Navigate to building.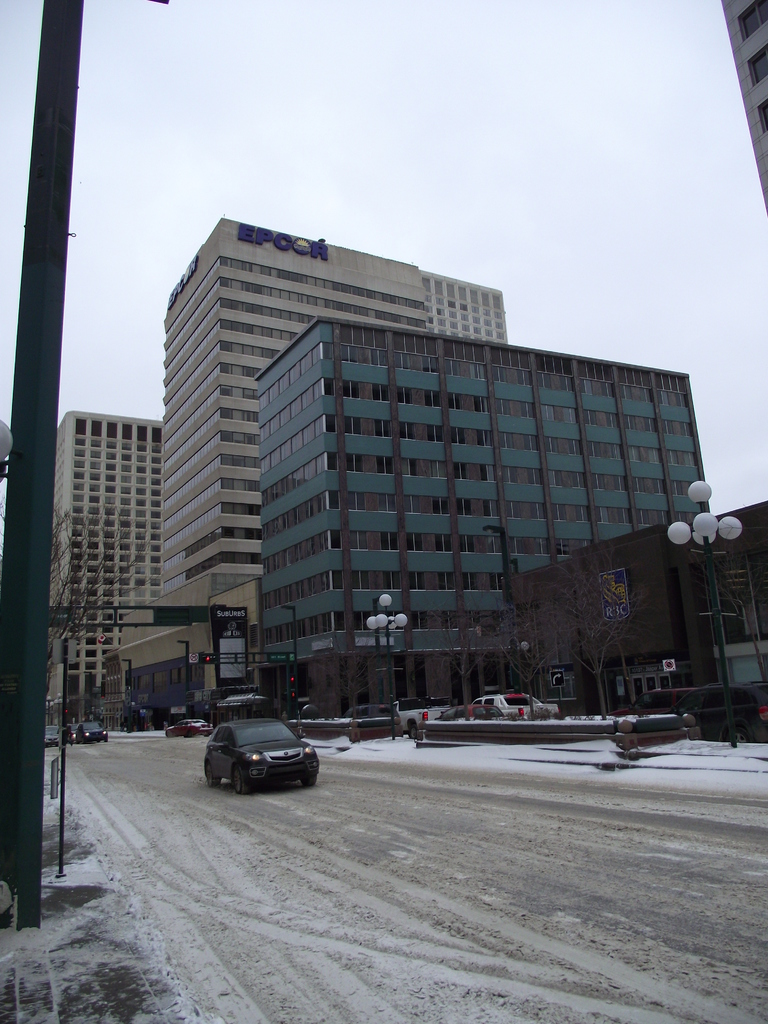
Navigation target: left=33, top=411, right=160, bottom=741.
